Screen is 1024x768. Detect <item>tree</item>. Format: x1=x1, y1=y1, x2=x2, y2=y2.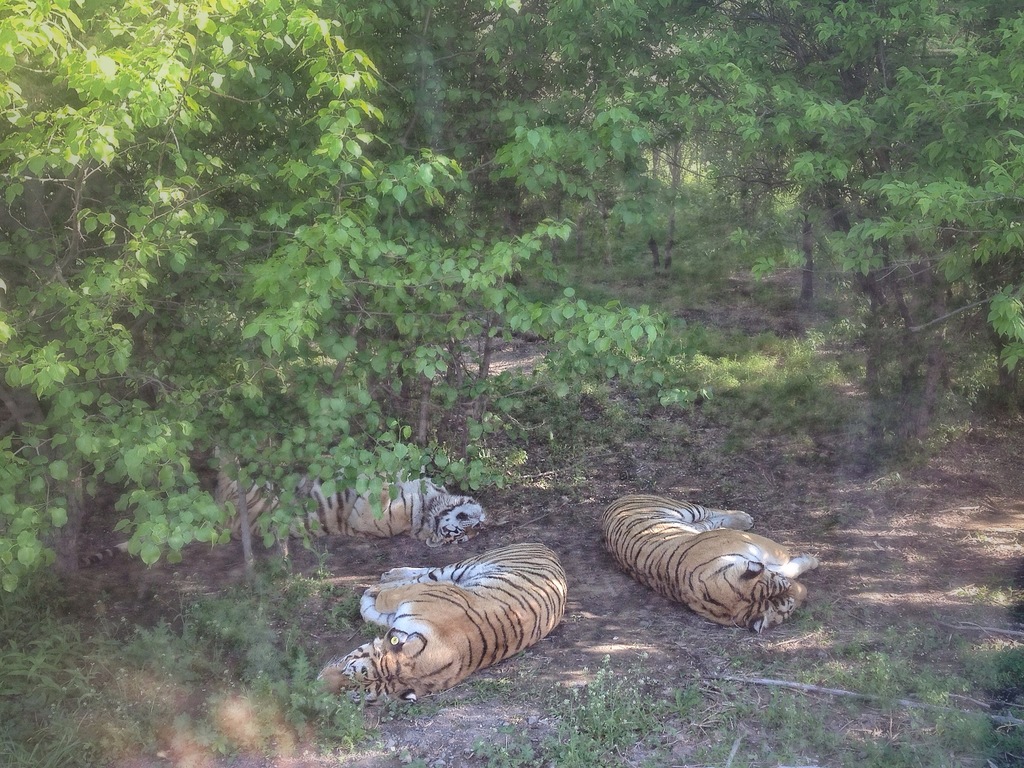
x1=691, y1=0, x2=904, y2=300.
